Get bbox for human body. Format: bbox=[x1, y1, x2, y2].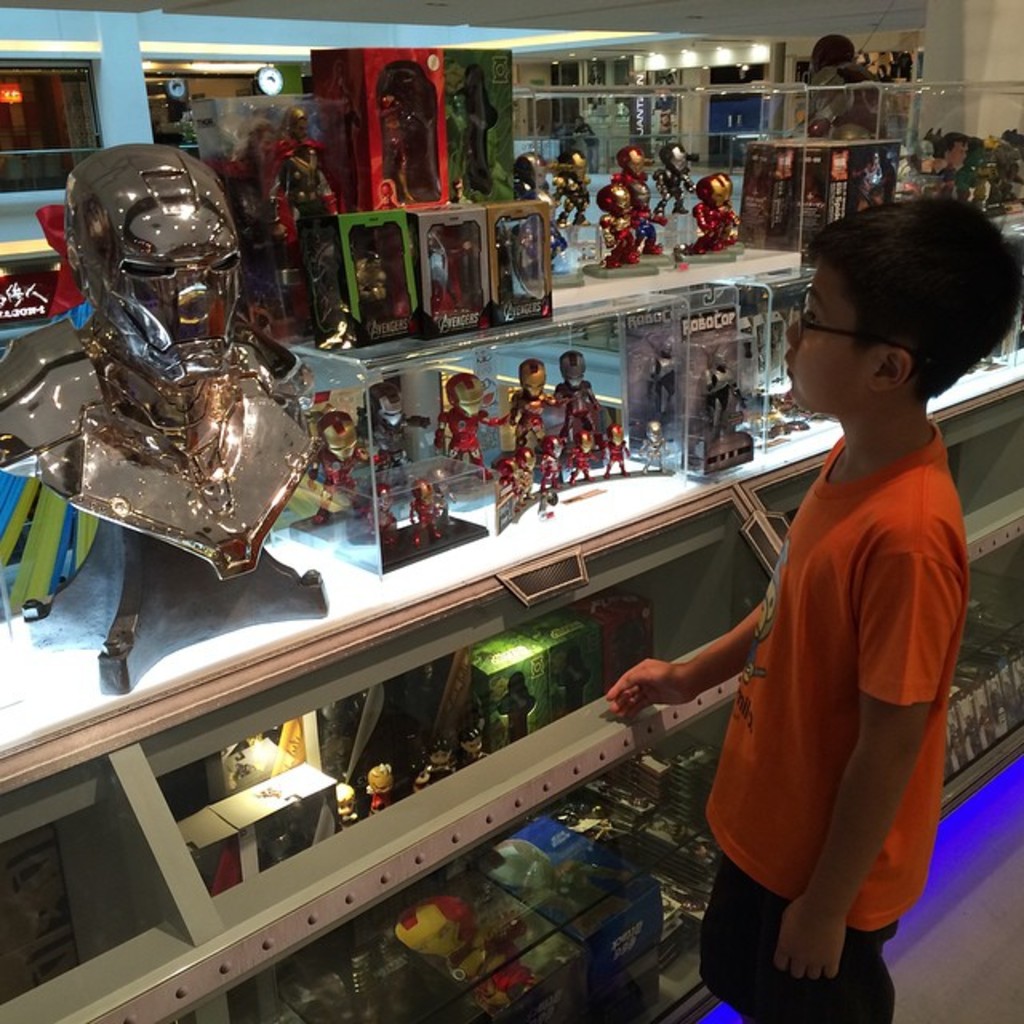
bbox=[690, 368, 757, 446].
